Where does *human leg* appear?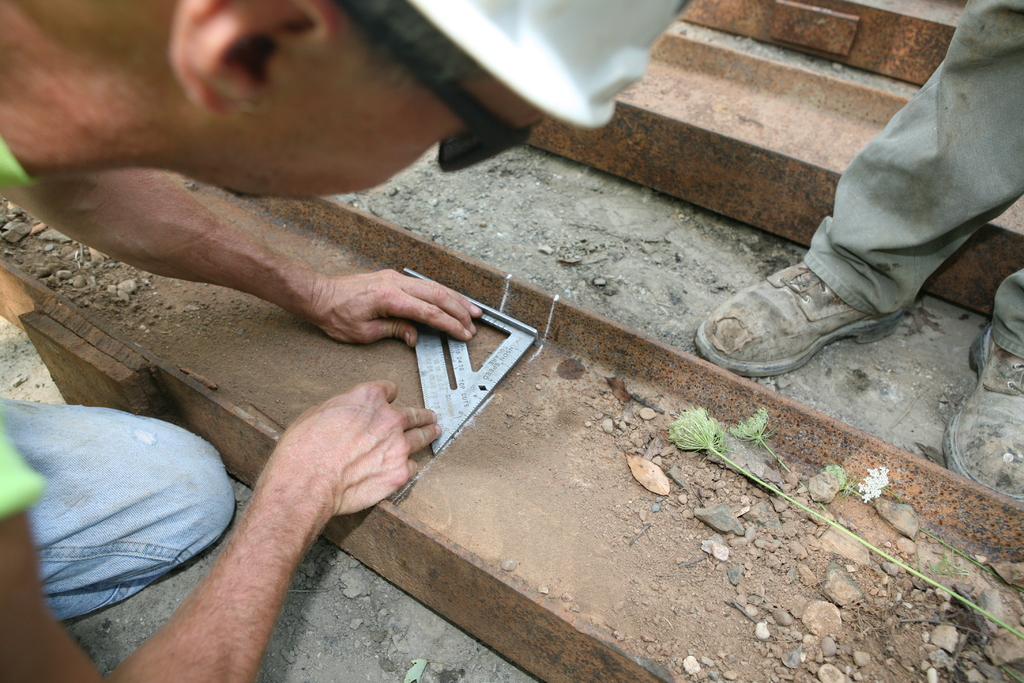
Appears at (left=695, top=0, right=1023, bottom=377).
